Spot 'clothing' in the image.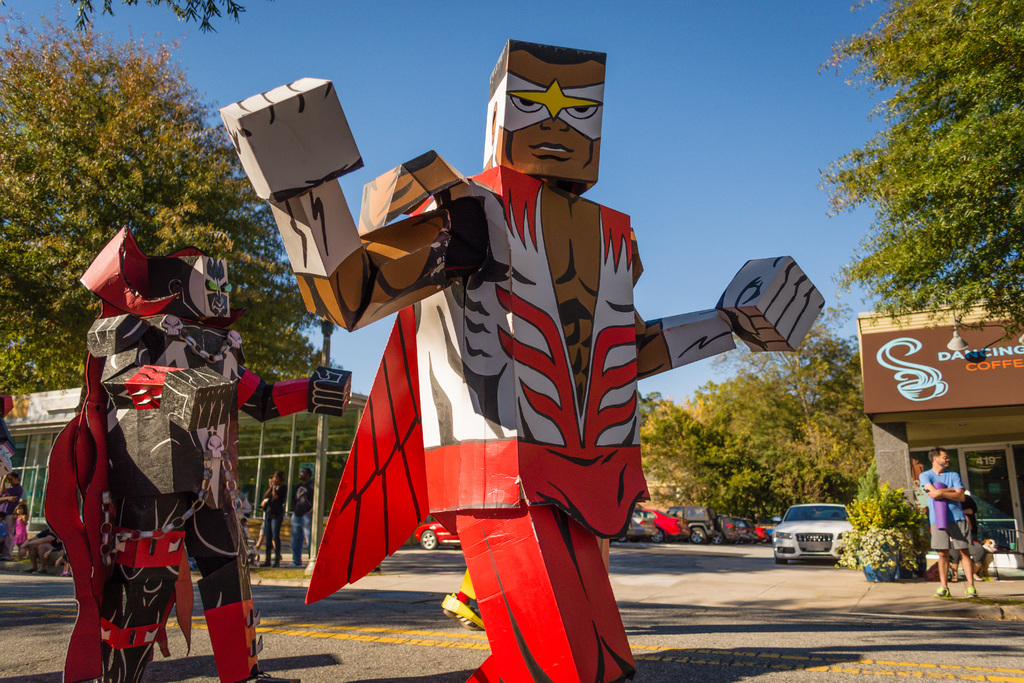
'clothing' found at <box>0,479,22,536</box>.
